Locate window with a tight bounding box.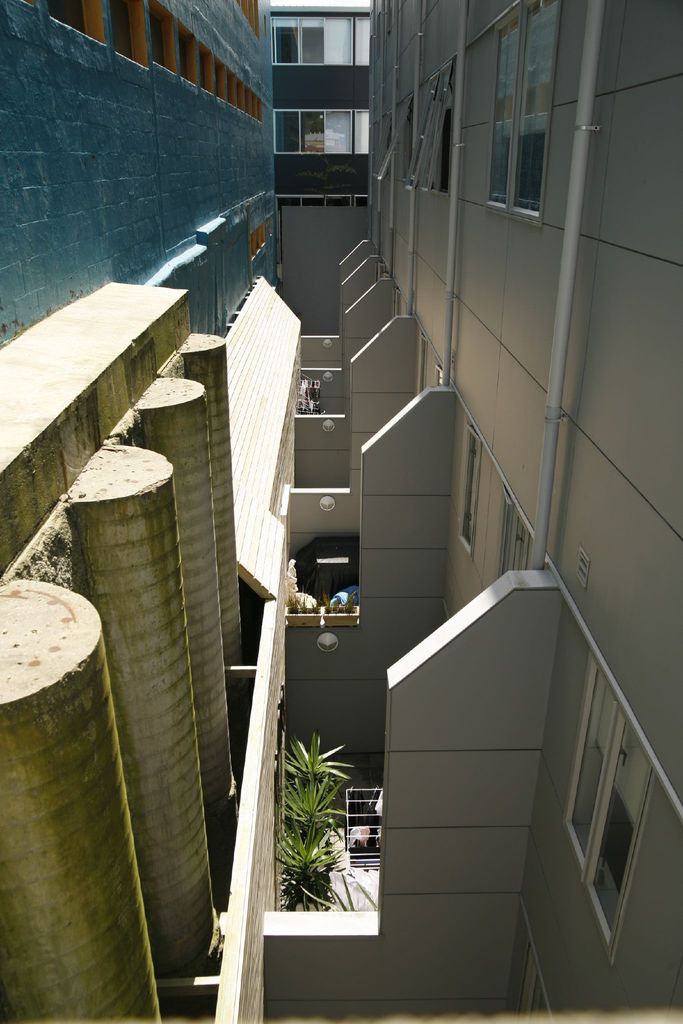
(495, 486, 536, 584).
